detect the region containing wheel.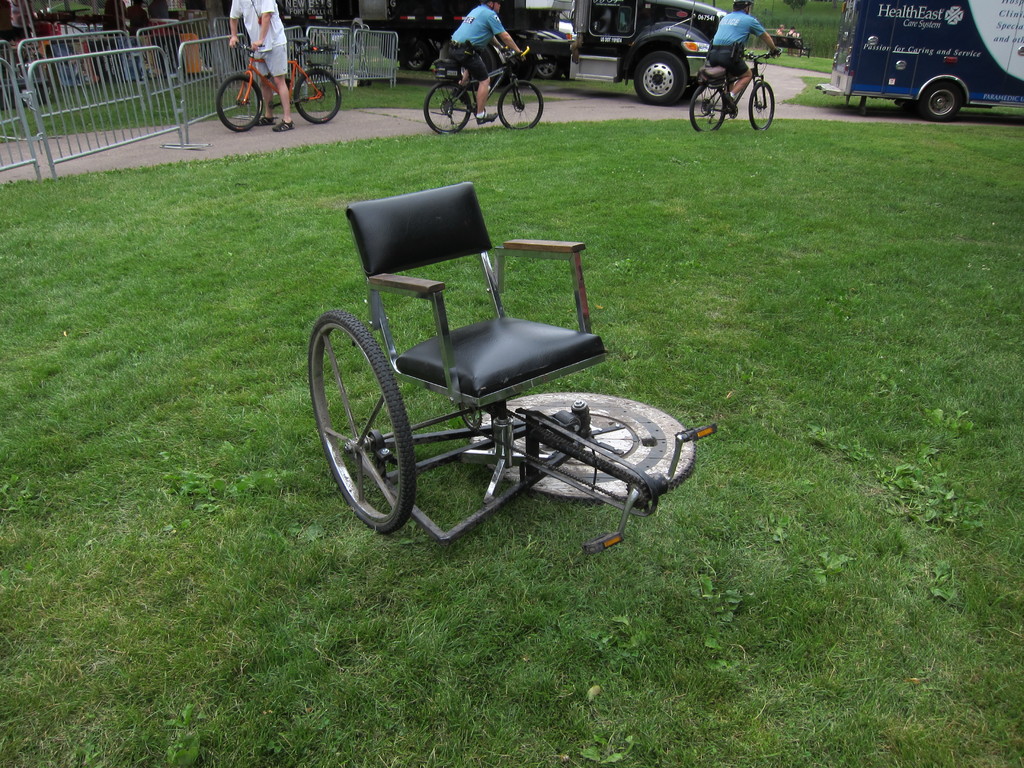
<bbox>918, 79, 961, 120</bbox>.
